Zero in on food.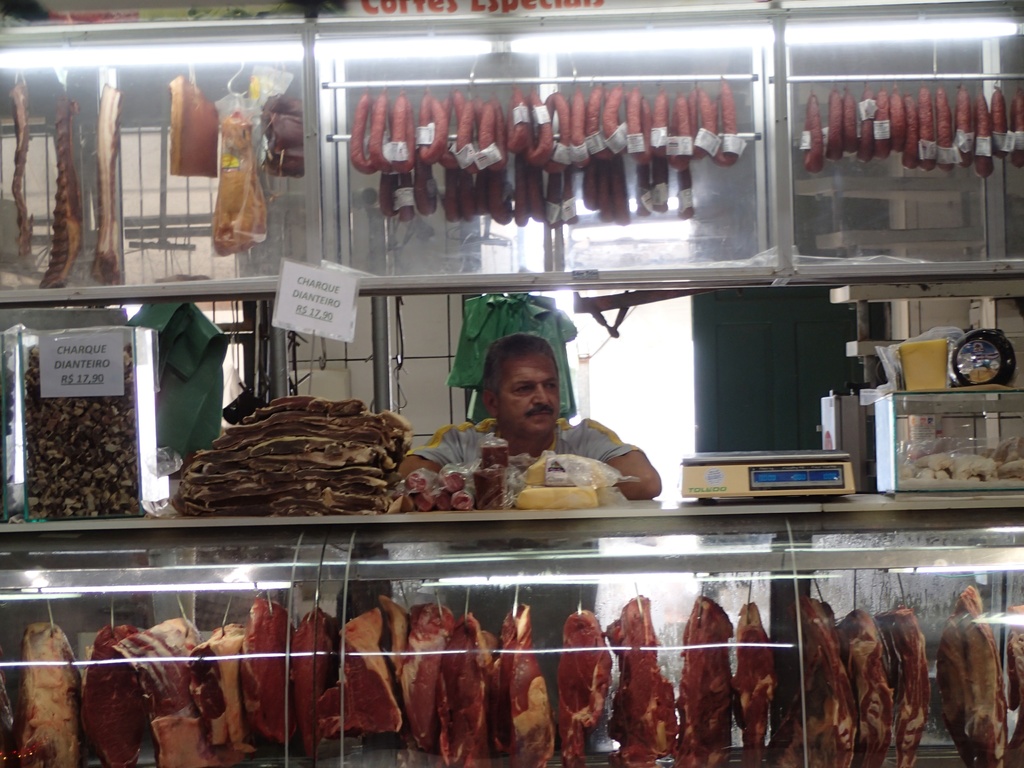
Zeroed in: rect(166, 76, 220, 180).
